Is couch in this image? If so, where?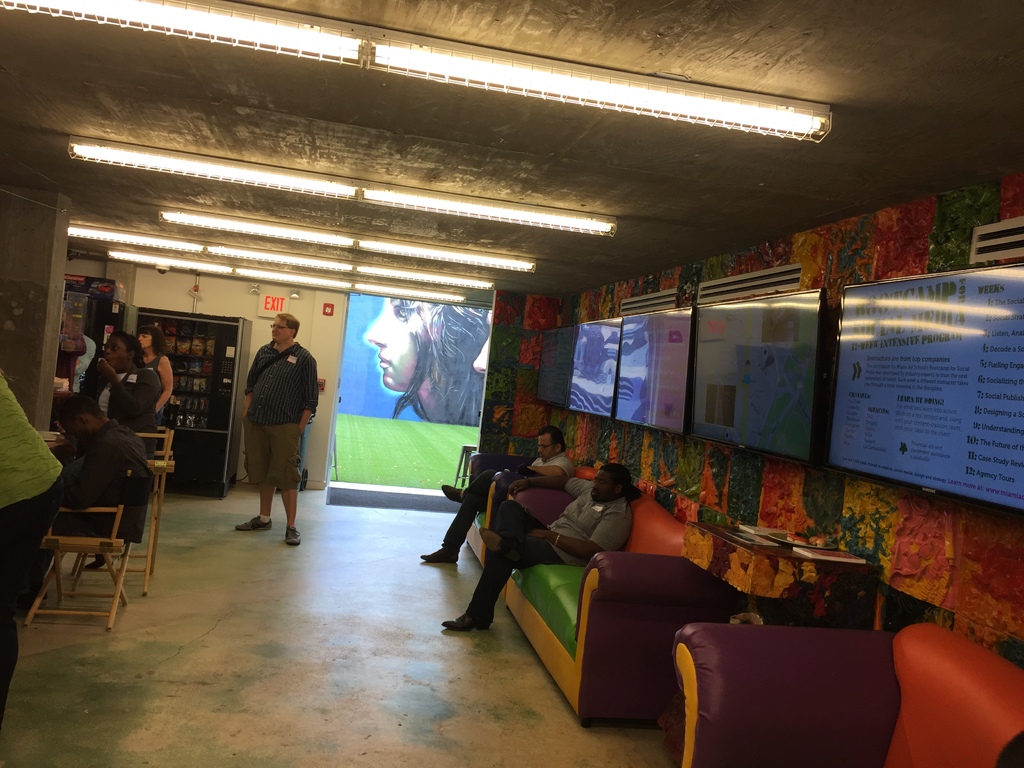
Yes, at 450,463,828,702.
